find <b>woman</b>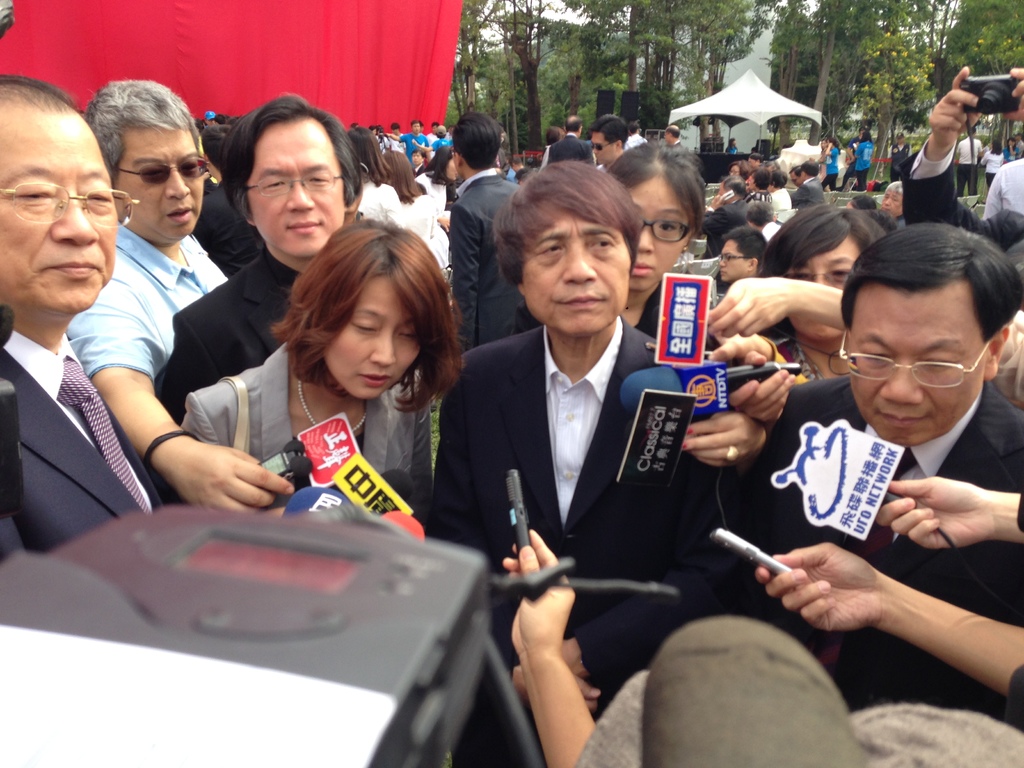
x1=819 y1=136 x2=838 y2=193
